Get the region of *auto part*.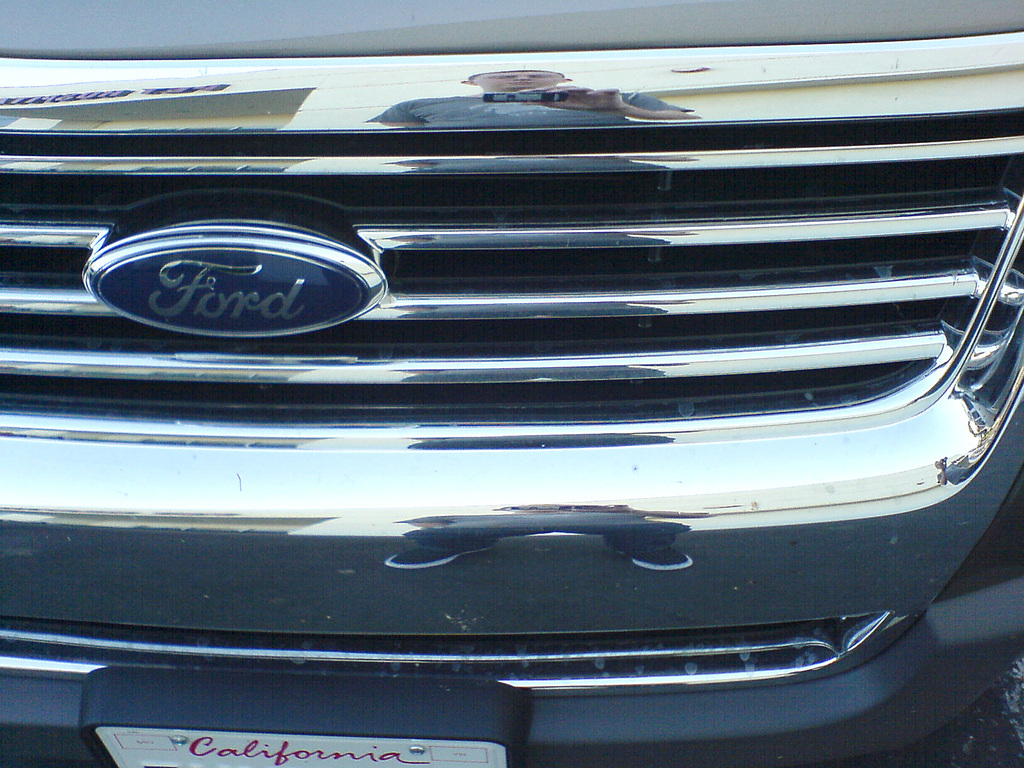
<box>0,17,1023,767</box>.
